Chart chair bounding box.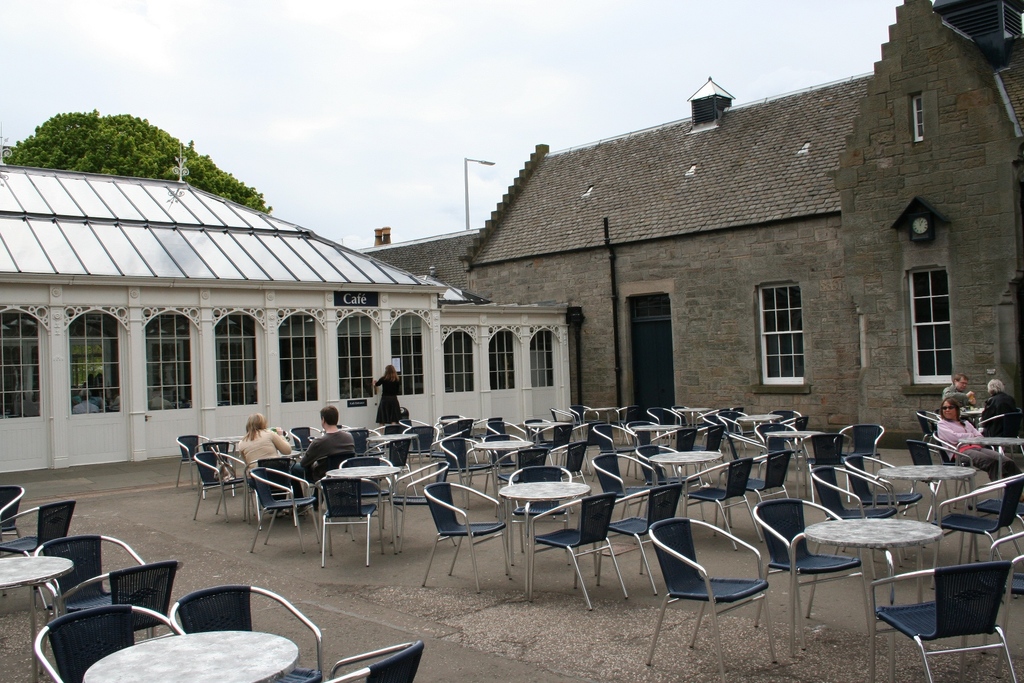
Charted: select_region(692, 425, 735, 452).
